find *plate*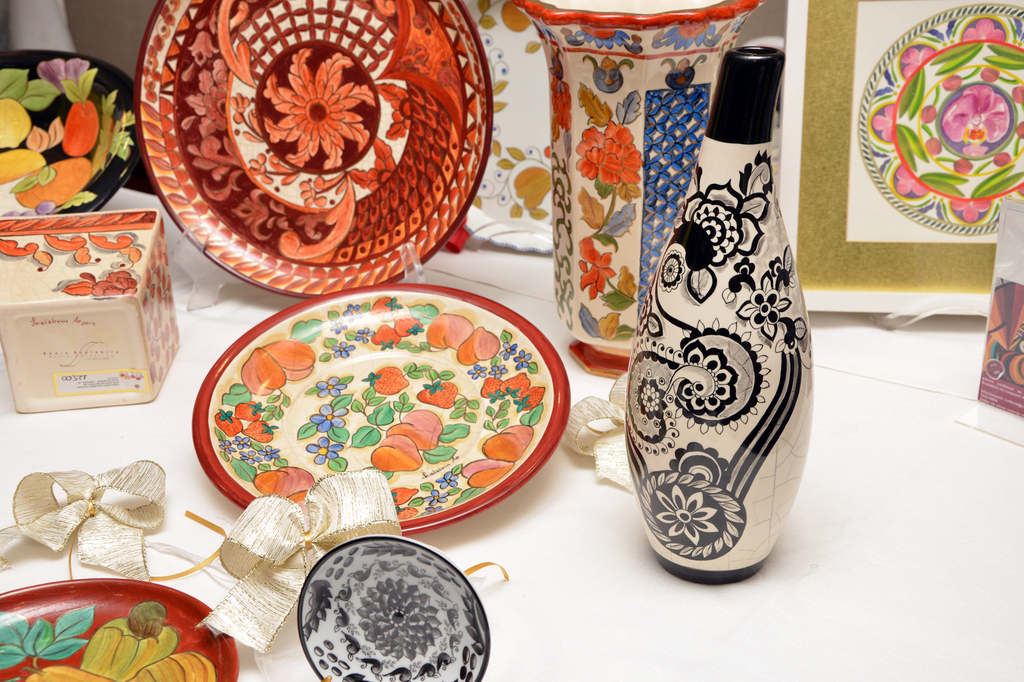
153:12:485:273
